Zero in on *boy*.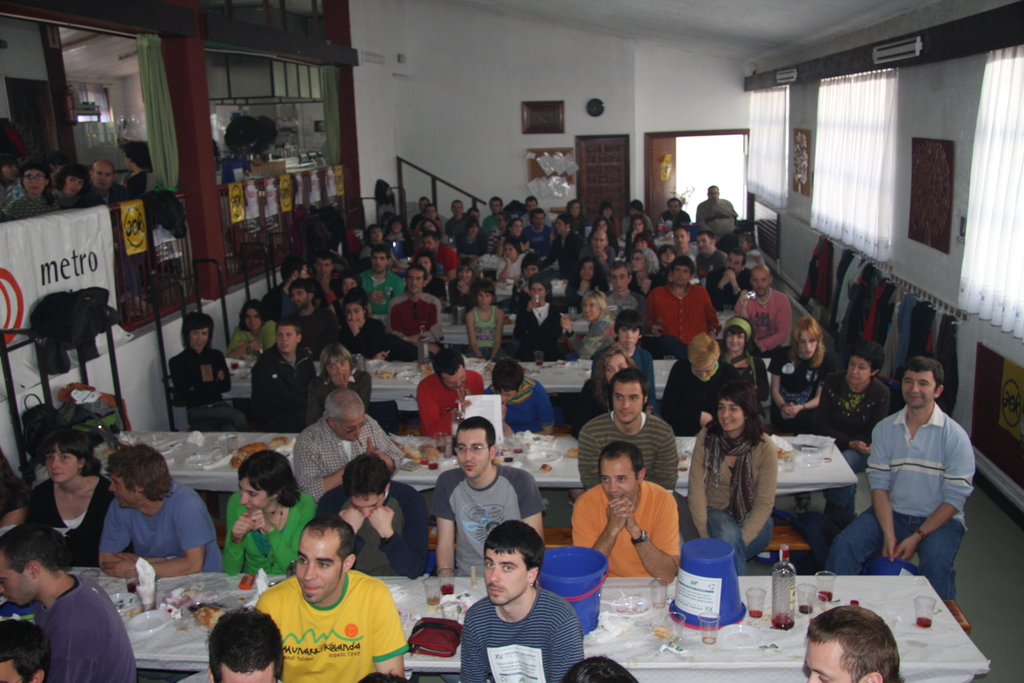
Zeroed in: detection(612, 310, 662, 420).
